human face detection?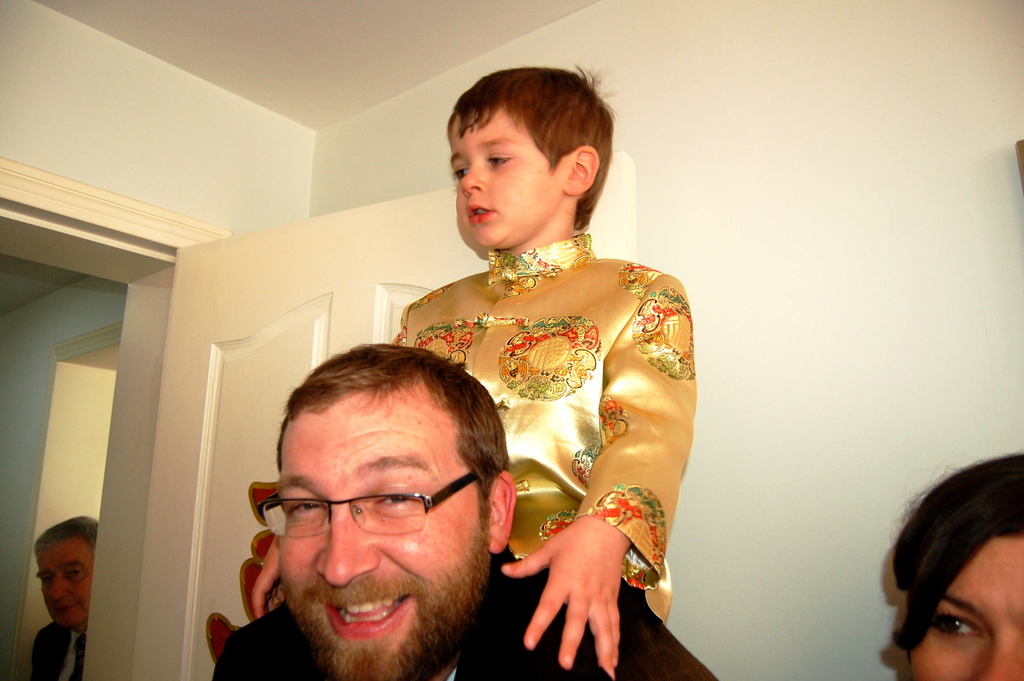
456:104:563:237
